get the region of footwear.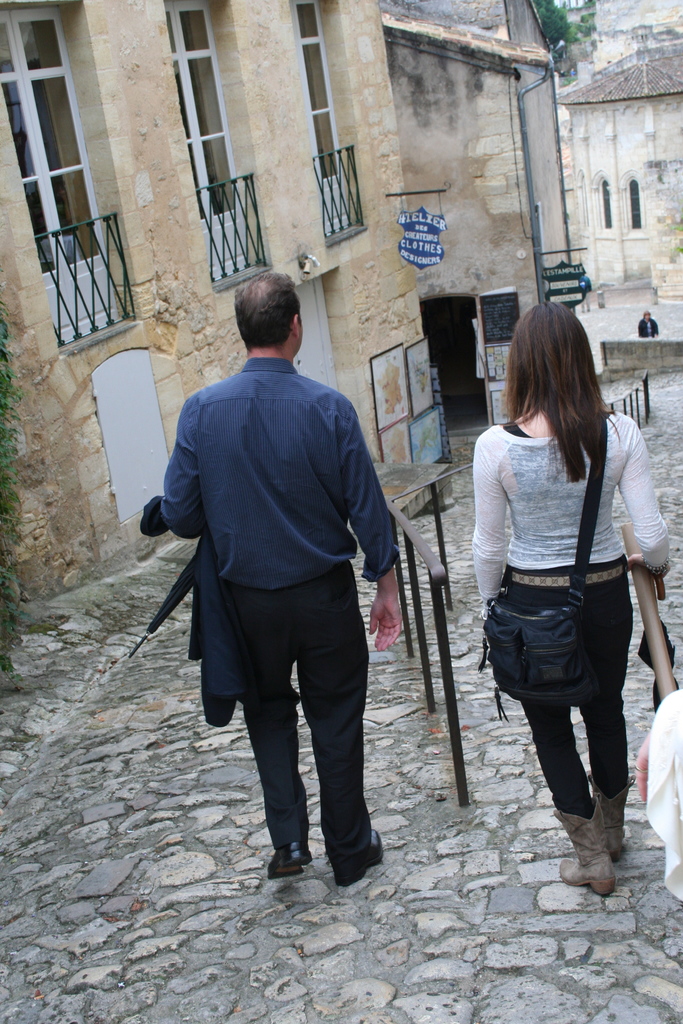
(267, 842, 313, 880).
